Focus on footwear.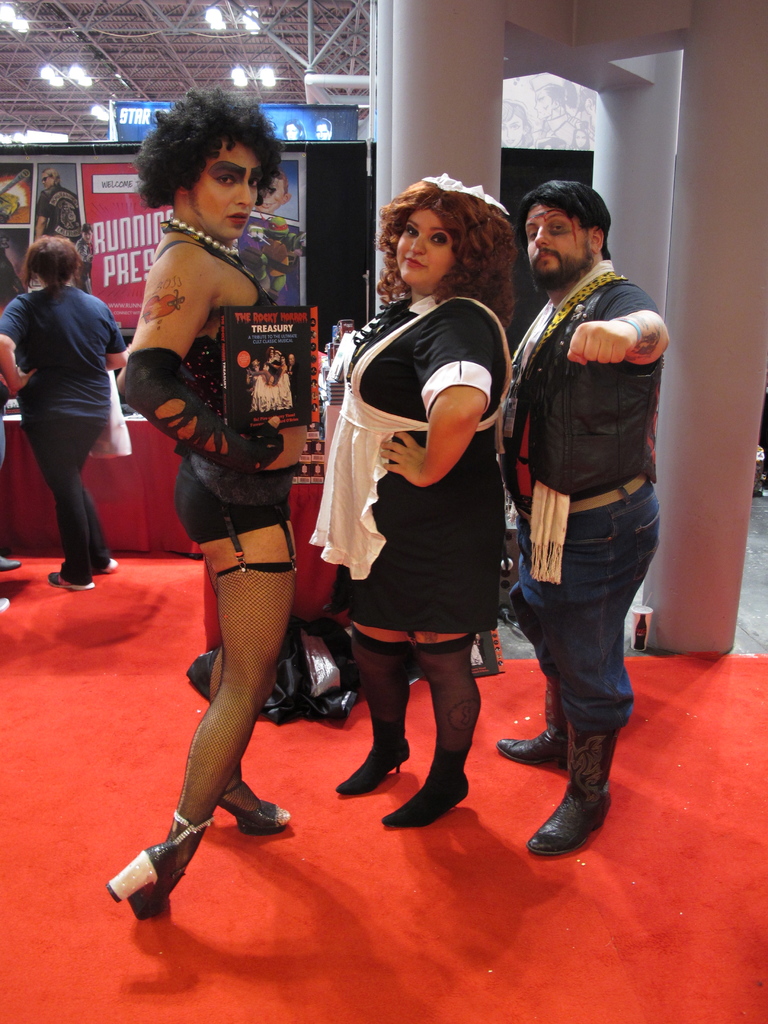
Focused at locate(0, 556, 21, 570).
